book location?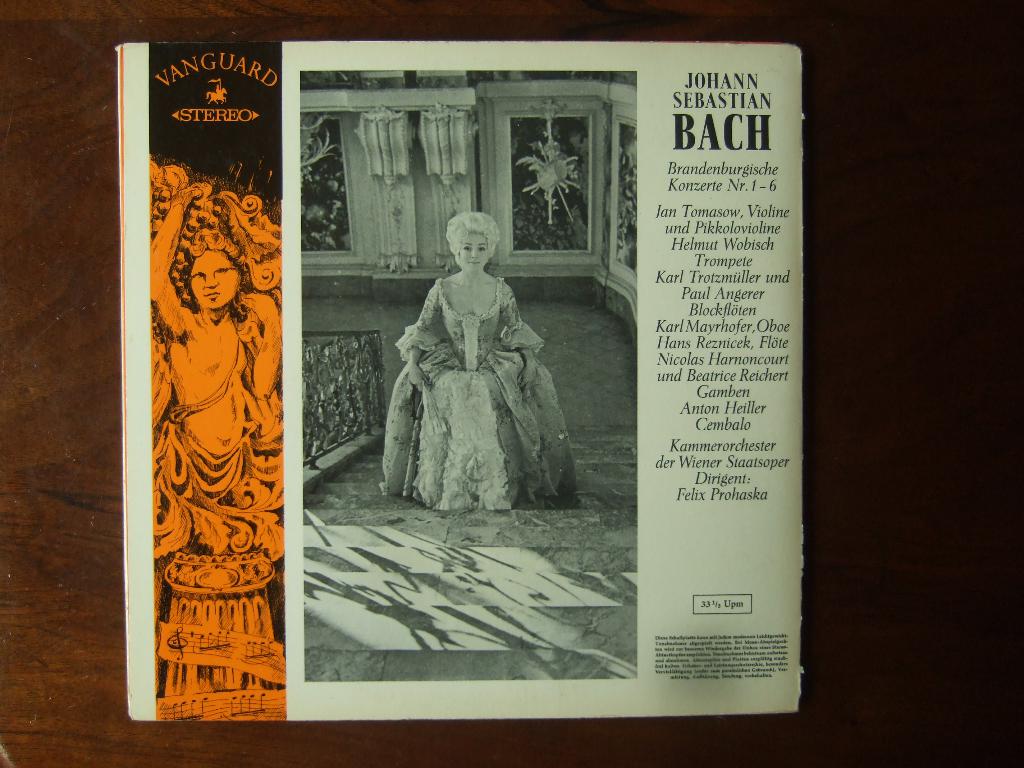
box(124, 45, 805, 723)
